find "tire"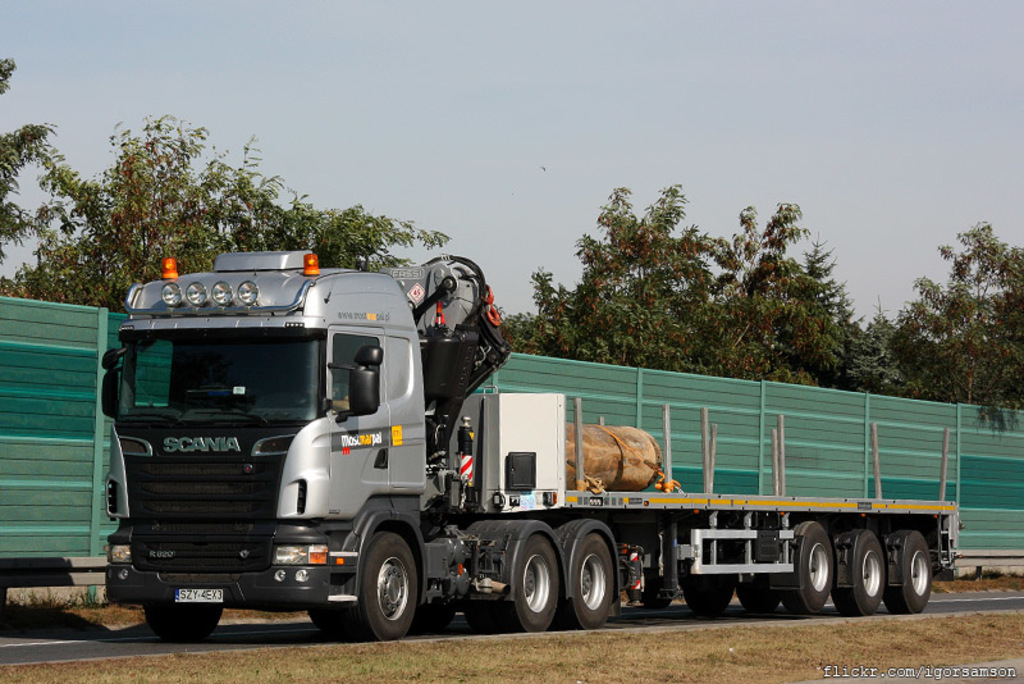
[left=737, top=523, right=840, bottom=612]
